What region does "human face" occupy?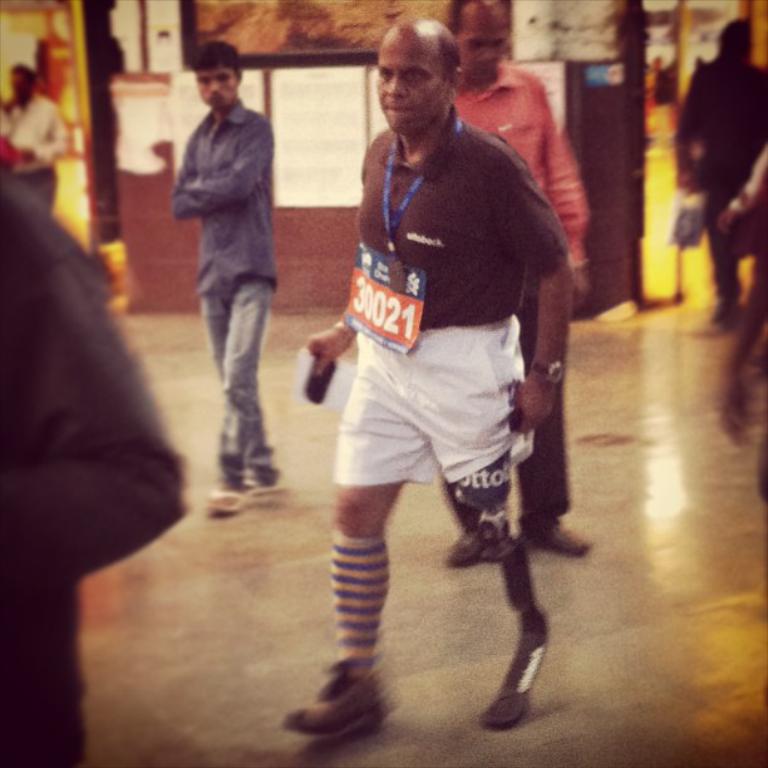
box=[453, 9, 503, 80].
